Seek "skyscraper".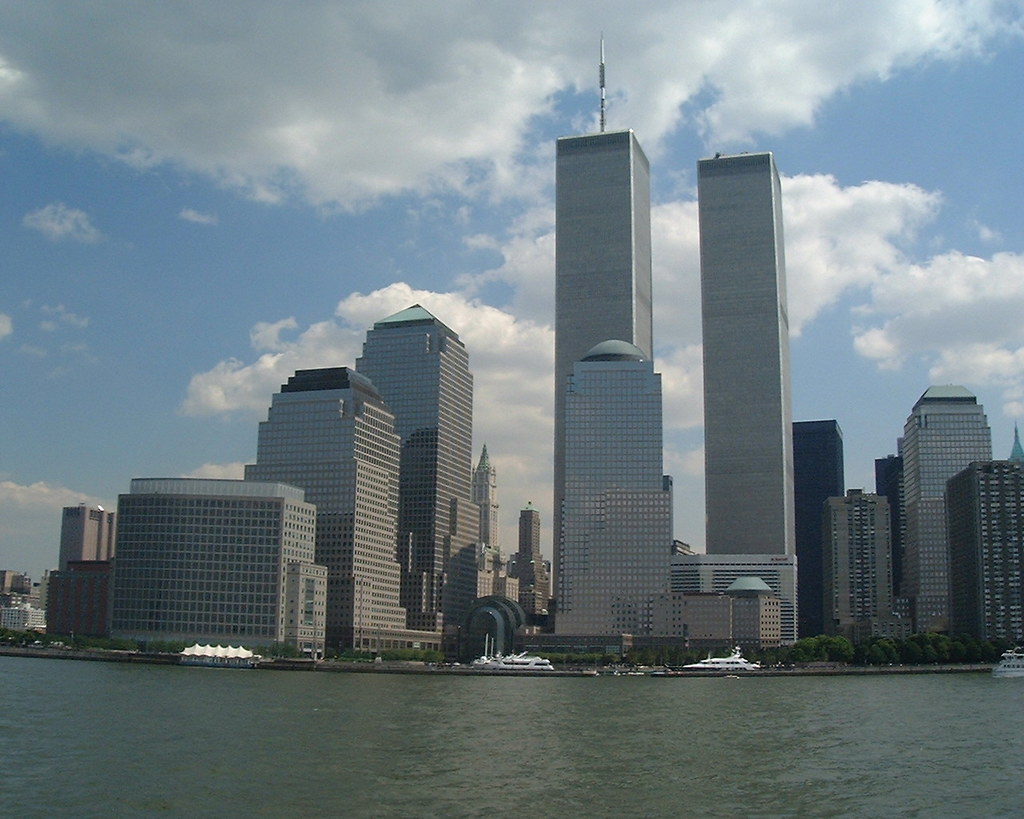
x1=546, y1=146, x2=663, y2=637.
